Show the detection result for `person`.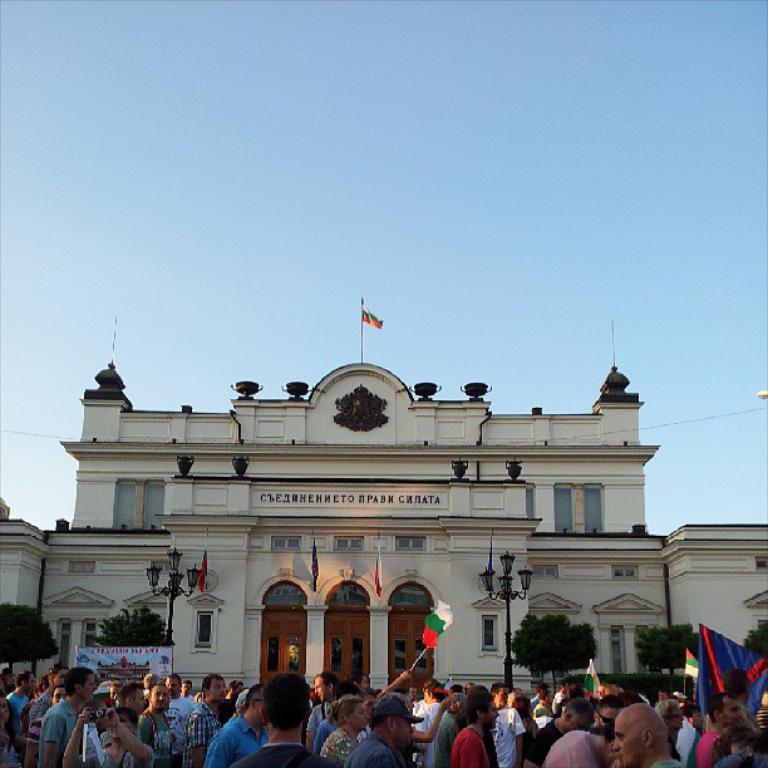
345, 669, 415, 707.
